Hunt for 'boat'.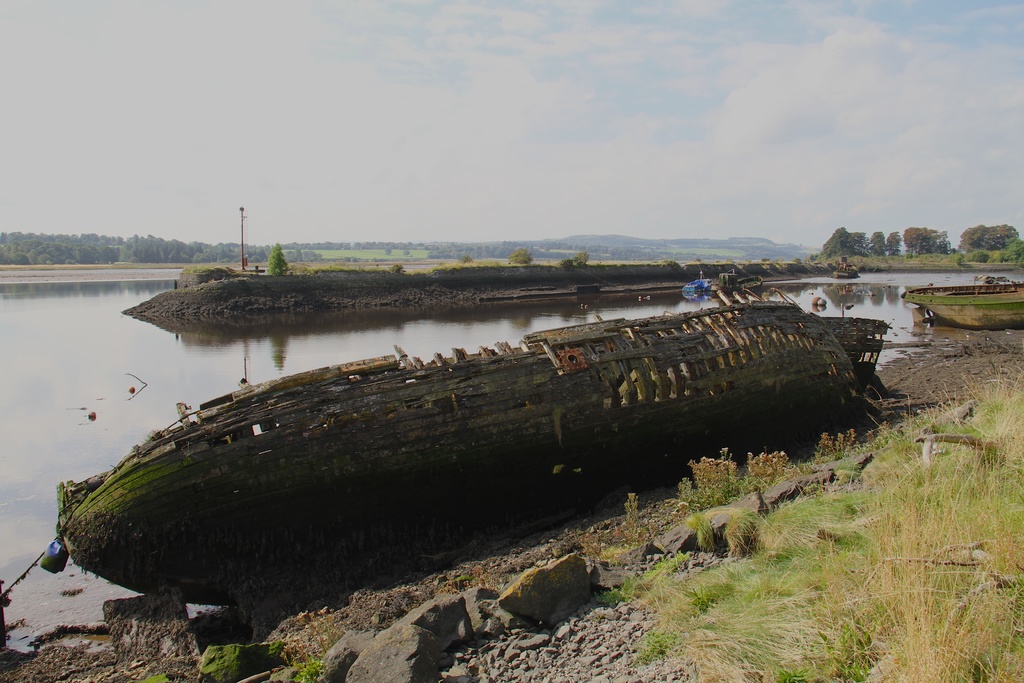
Hunted down at BBox(830, 256, 858, 280).
